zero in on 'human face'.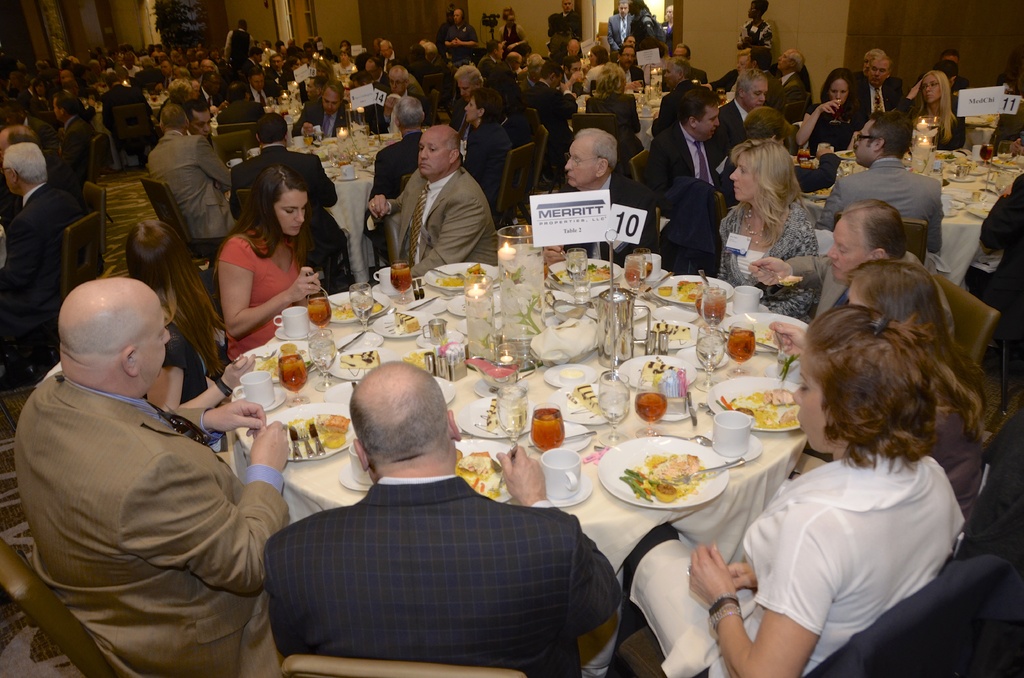
Zeroed in: box=[824, 222, 863, 282].
